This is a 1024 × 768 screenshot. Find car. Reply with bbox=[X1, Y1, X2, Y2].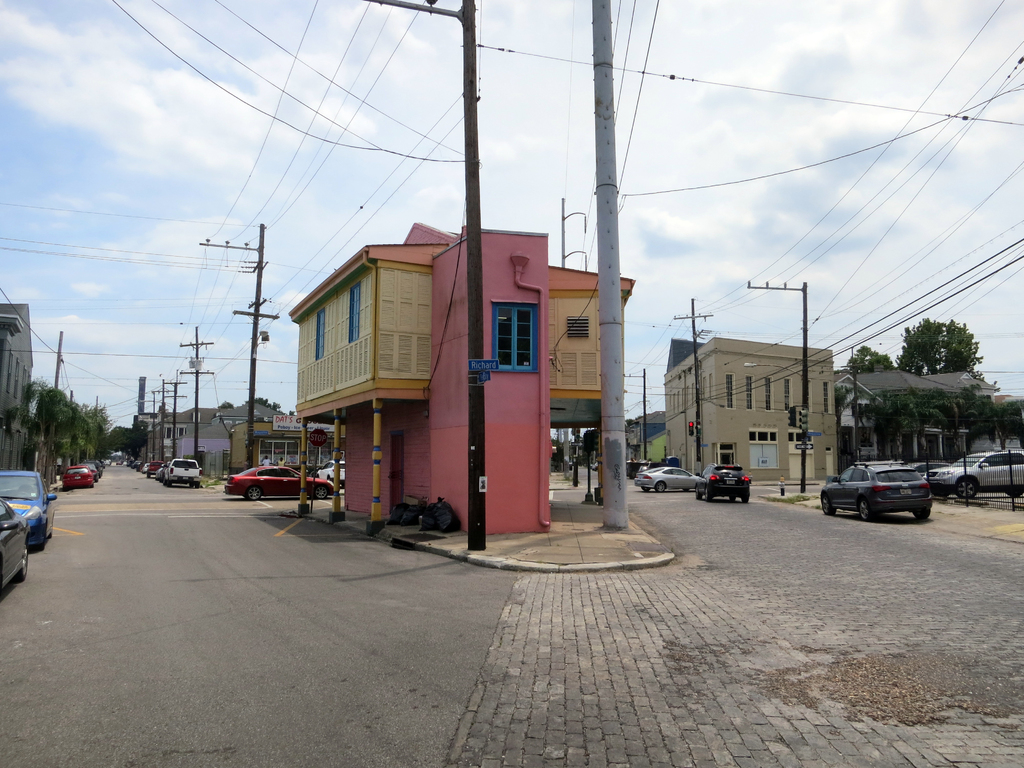
bbox=[831, 463, 943, 524].
